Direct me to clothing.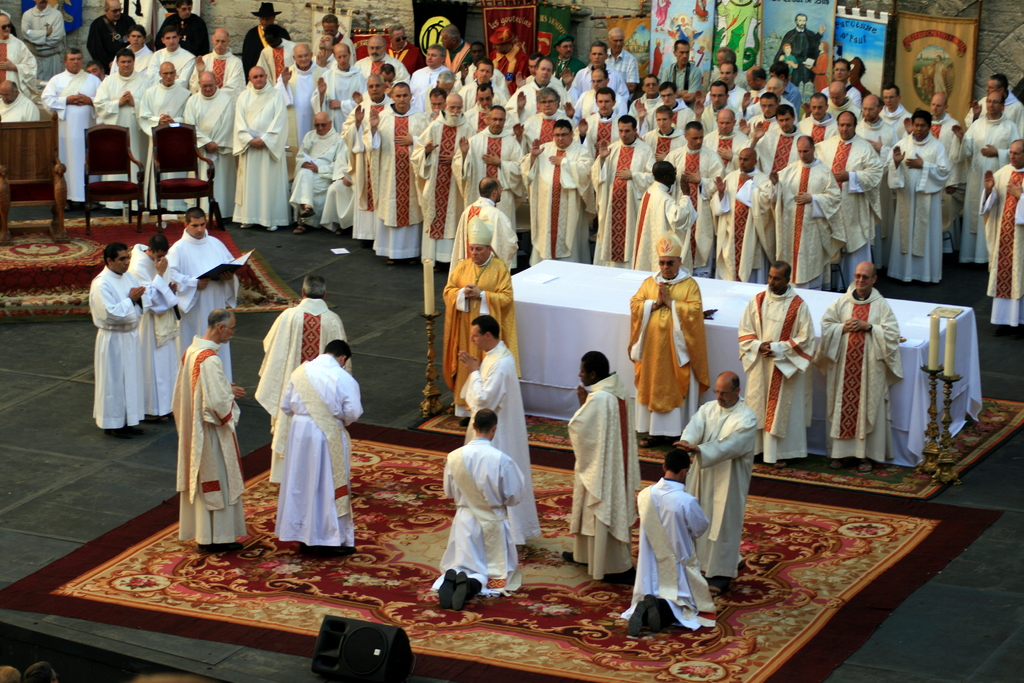
Direction: (x1=404, y1=110, x2=471, y2=259).
